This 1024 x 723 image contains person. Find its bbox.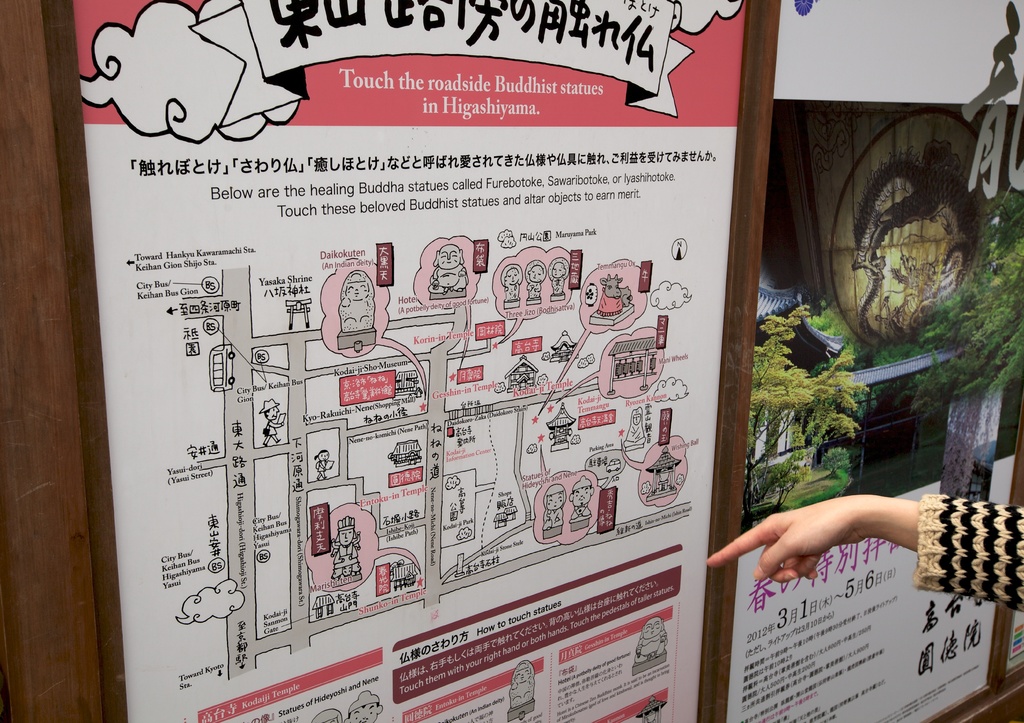
crop(529, 264, 541, 294).
